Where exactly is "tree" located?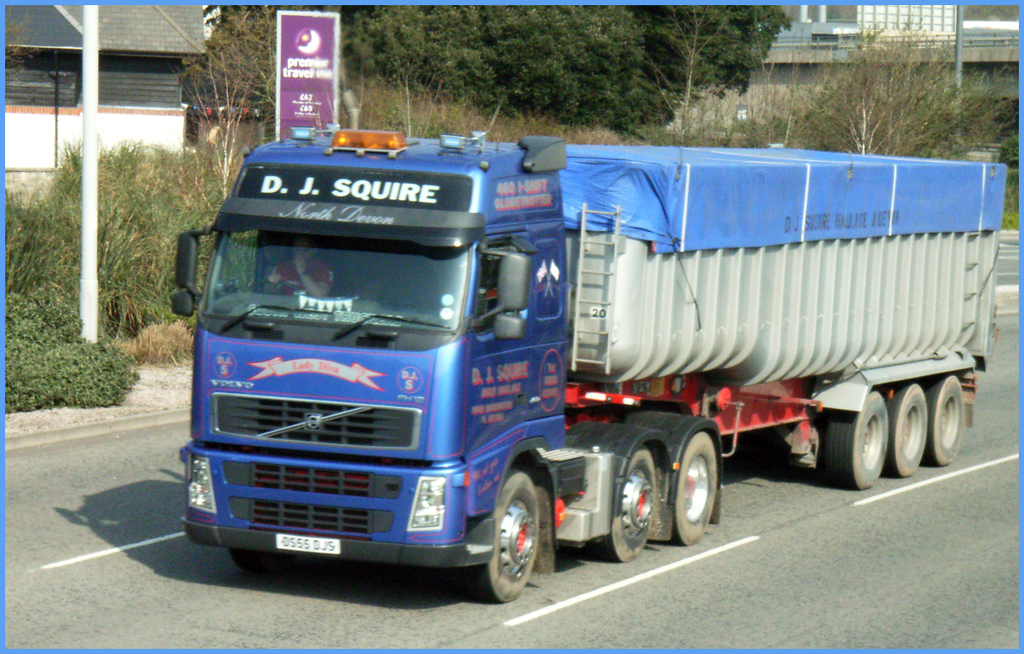
Its bounding box is [left=766, top=28, right=1023, bottom=157].
